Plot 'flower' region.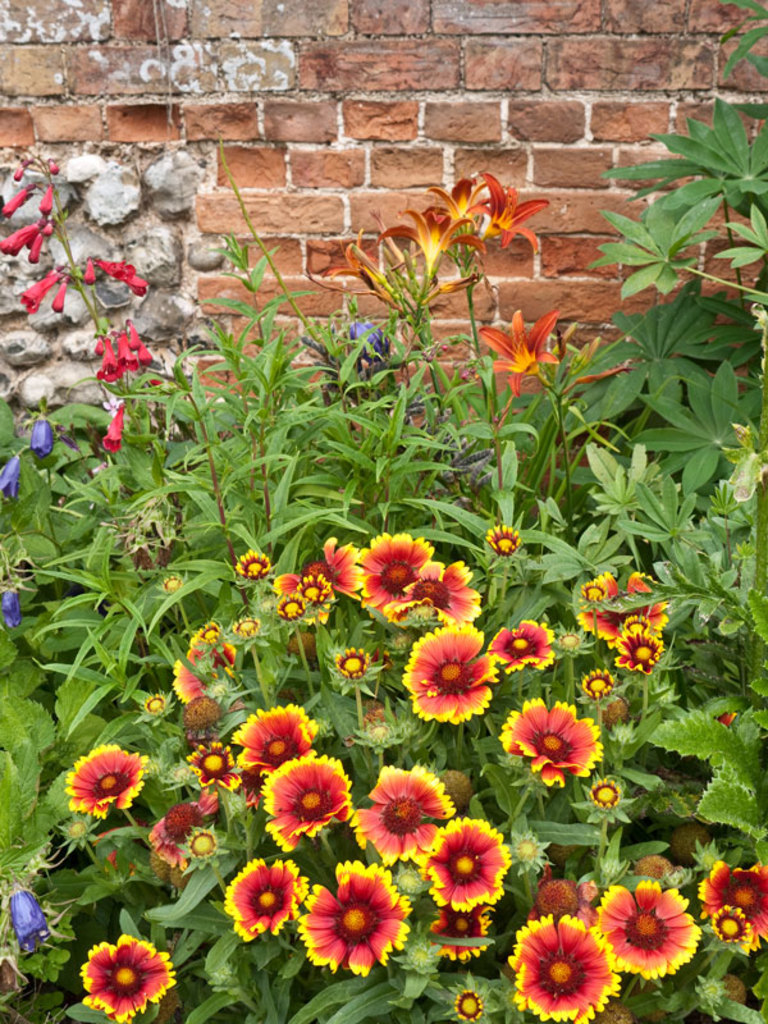
Plotted at Rect(508, 914, 620, 1023).
